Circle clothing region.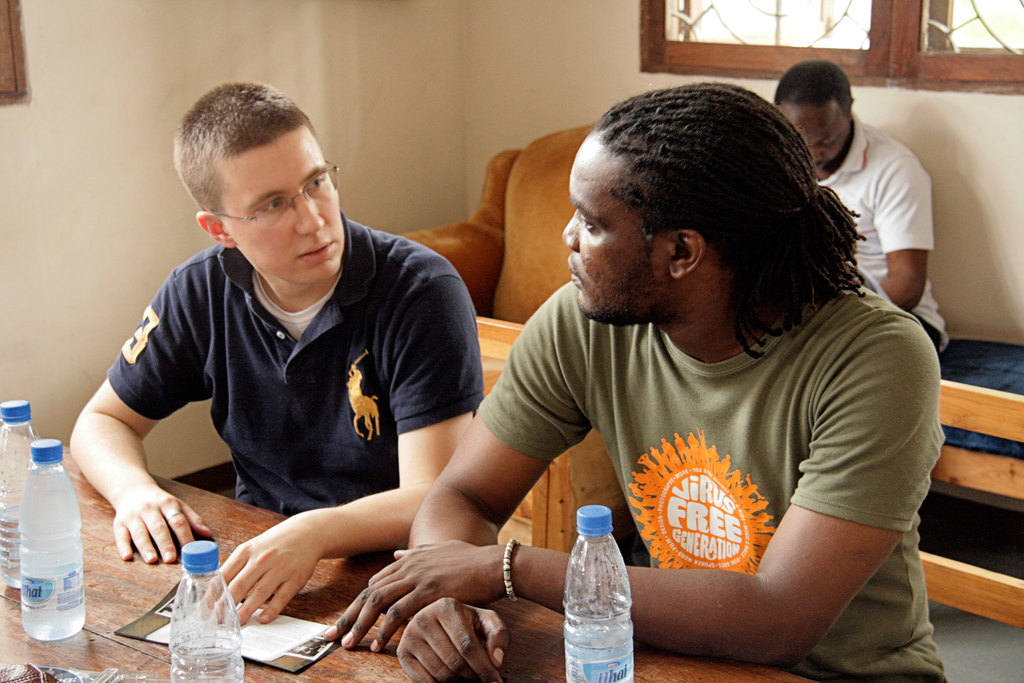
Region: Rect(536, 244, 931, 661).
